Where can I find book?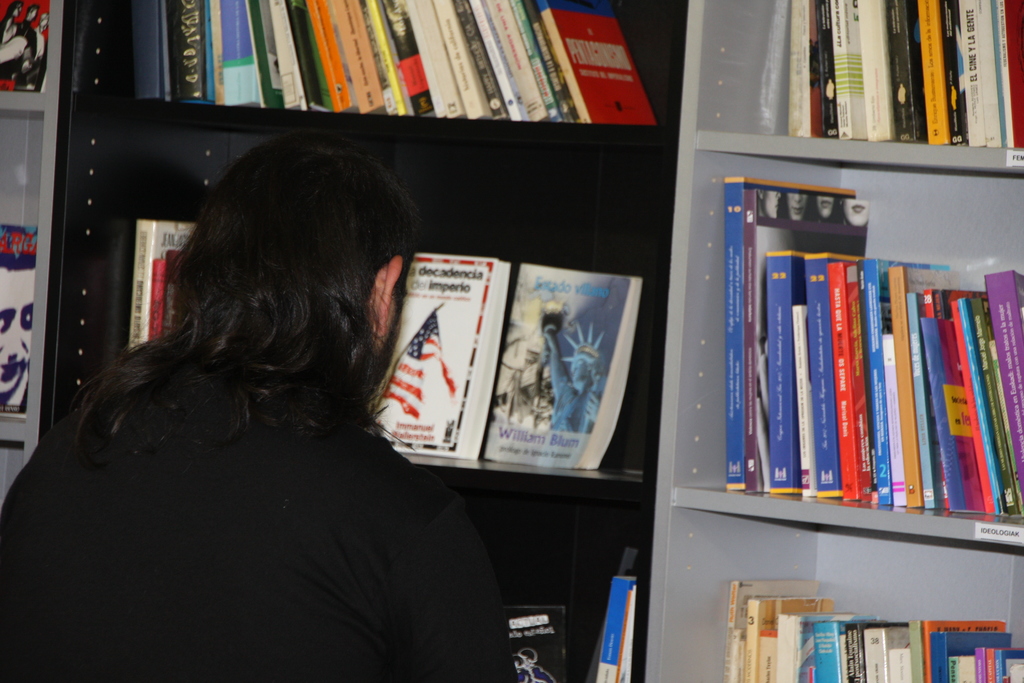
You can find it at [x1=129, y1=220, x2=199, y2=357].
